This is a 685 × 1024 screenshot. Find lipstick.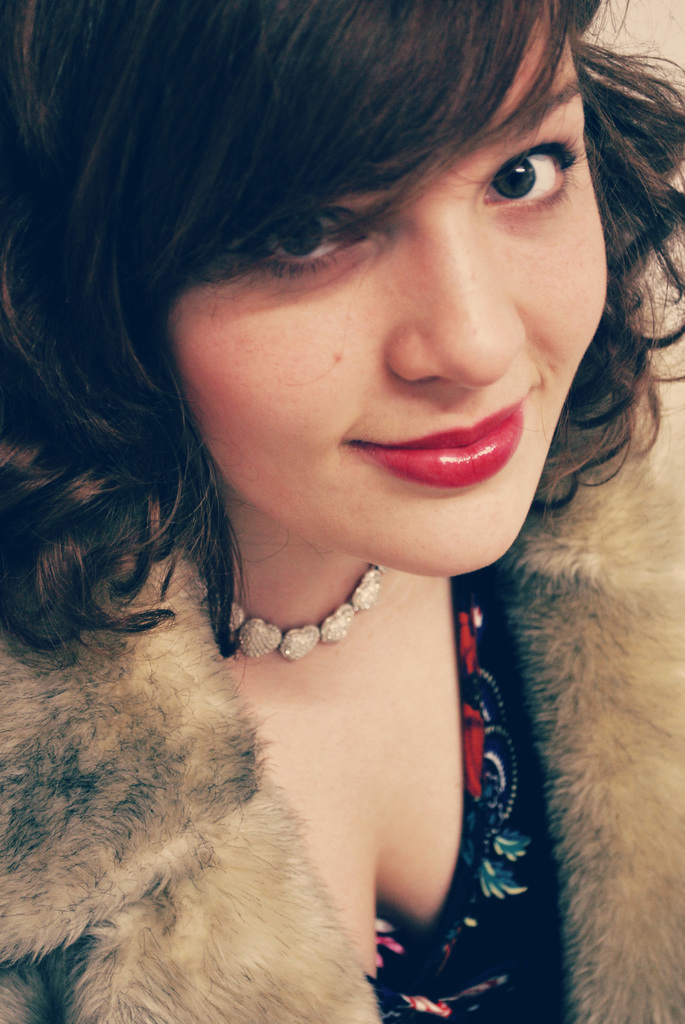
Bounding box: Rect(356, 387, 535, 486).
